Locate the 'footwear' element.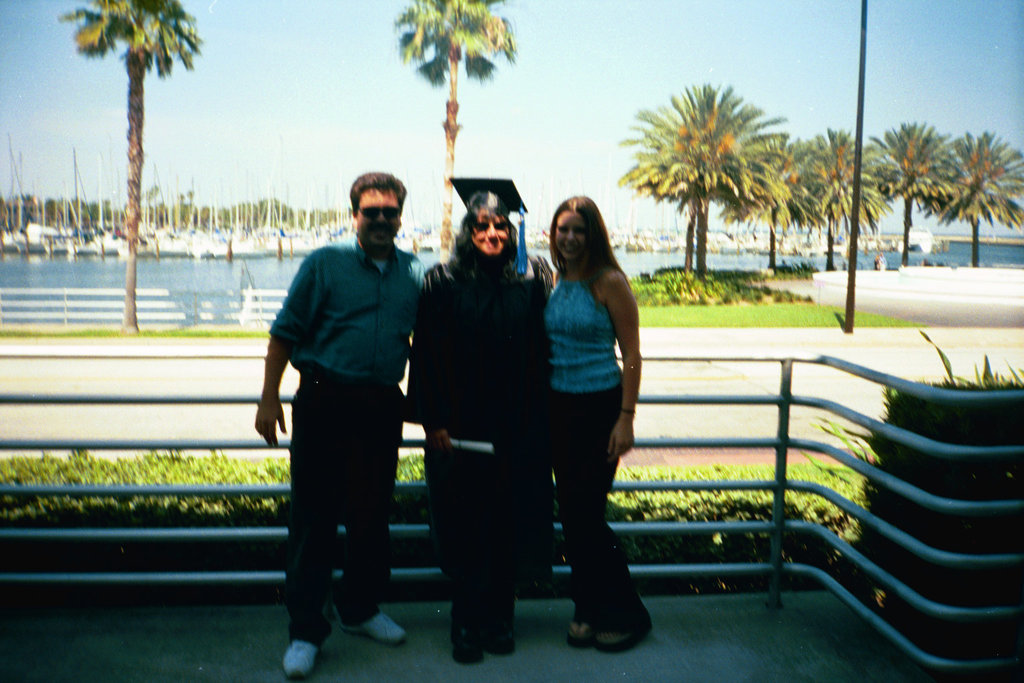
Element bbox: [x1=447, y1=594, x2=476, y2=668].
